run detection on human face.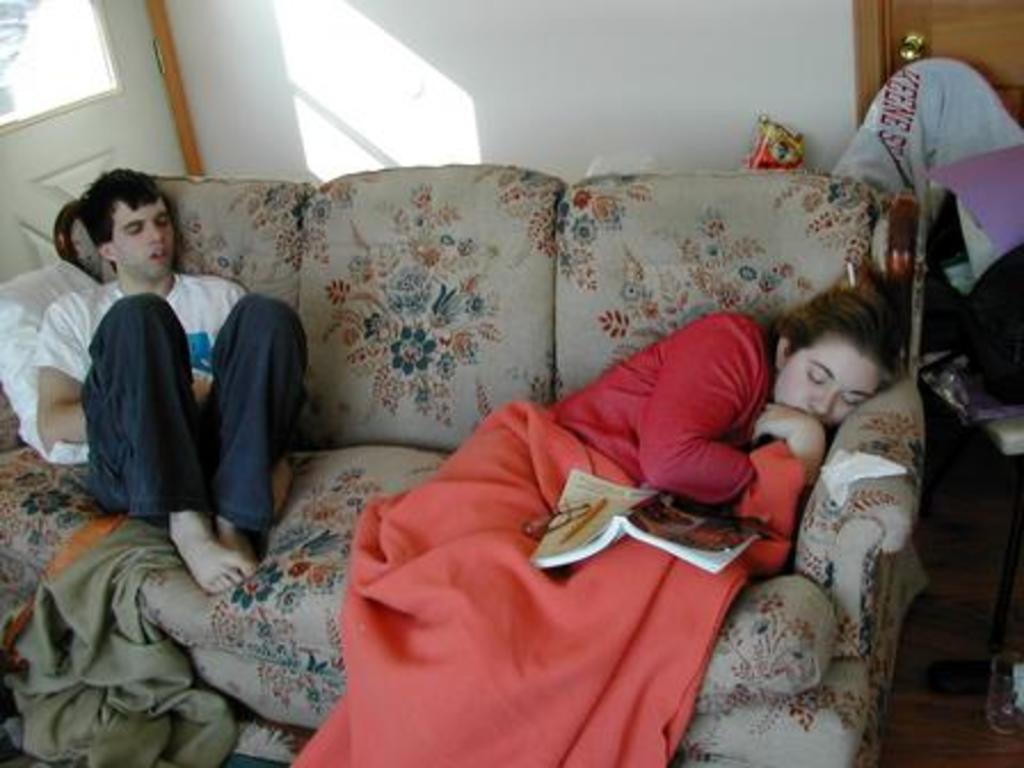
Result: (117,203,178,281).
